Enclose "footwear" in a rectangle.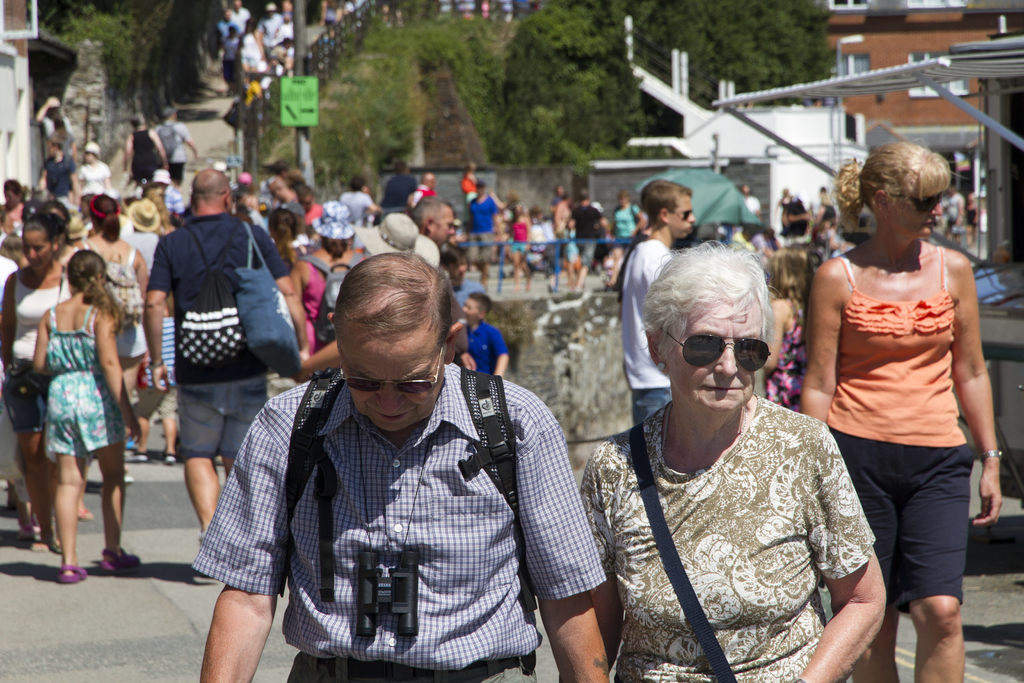
box(165, 454, 174, 468).
